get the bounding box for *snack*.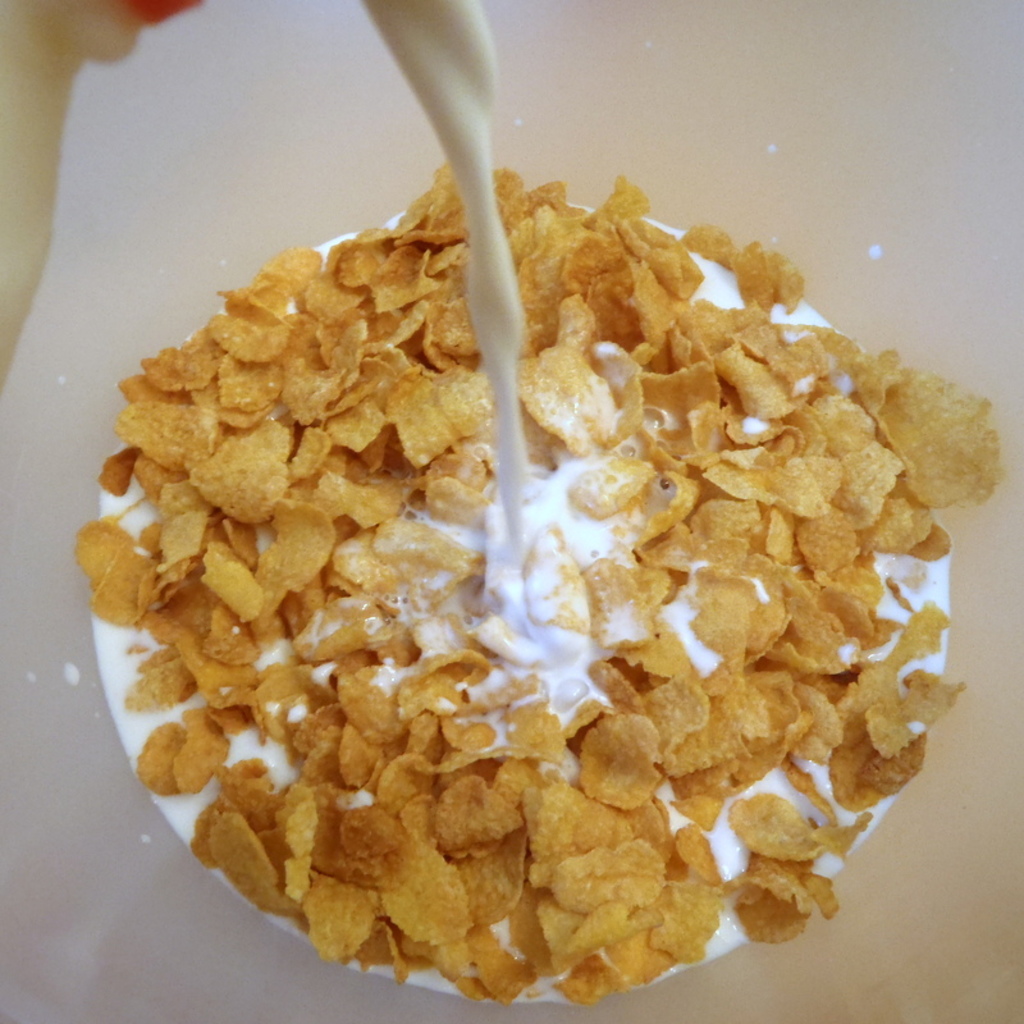
x1=63, y1=160, x2=1019, y2=998.
